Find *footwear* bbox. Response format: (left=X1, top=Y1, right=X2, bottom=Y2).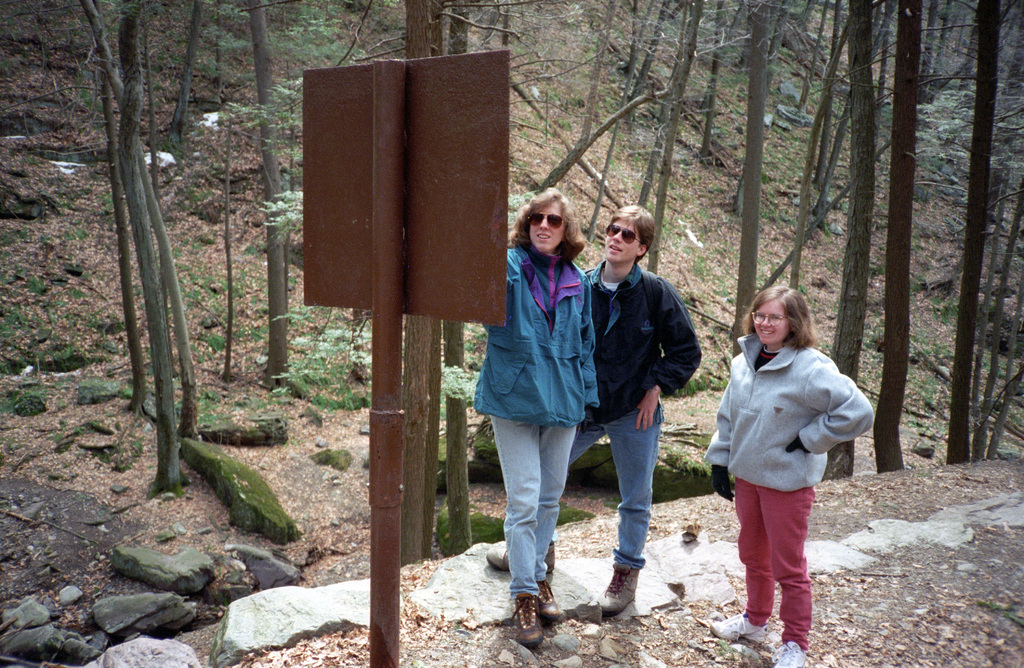
(left=711, top=609, right=765, bottom=640).
